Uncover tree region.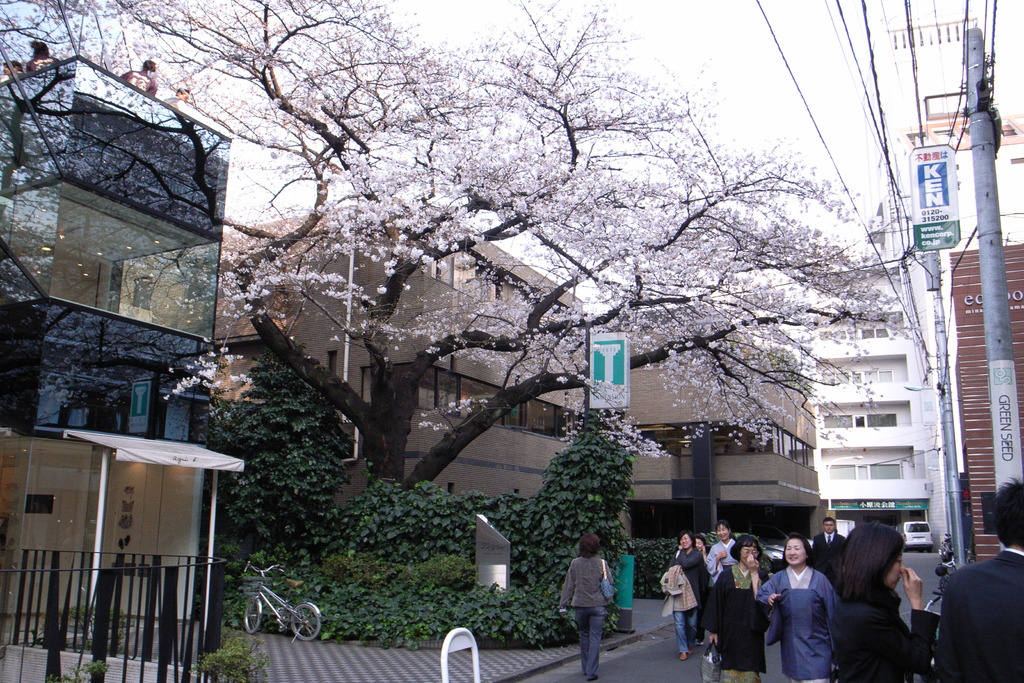
Uncovered: <bbox>204, 0, 893, 516</bbox>.
